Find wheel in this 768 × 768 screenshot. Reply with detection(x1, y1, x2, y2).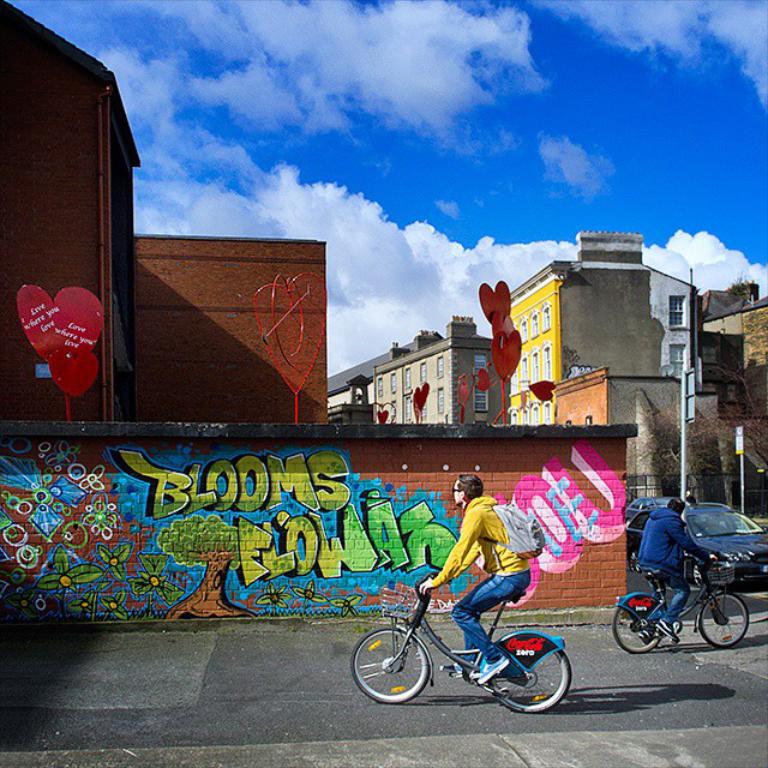
detection(352, 626, 427, 704).
